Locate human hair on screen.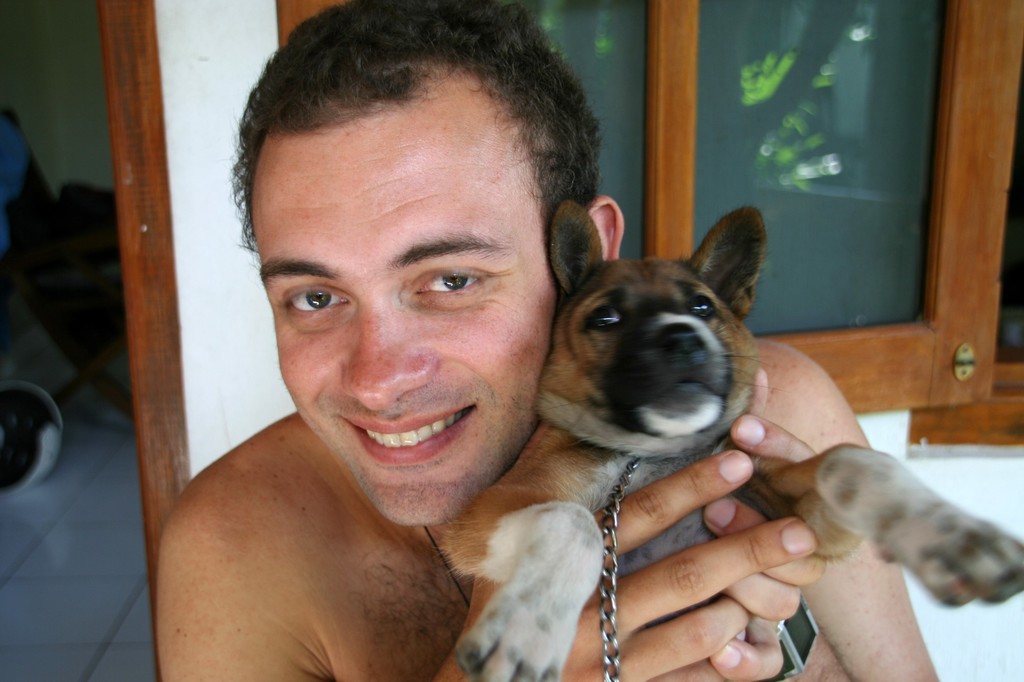
On screen at detection(236, 4, 598, 344).
